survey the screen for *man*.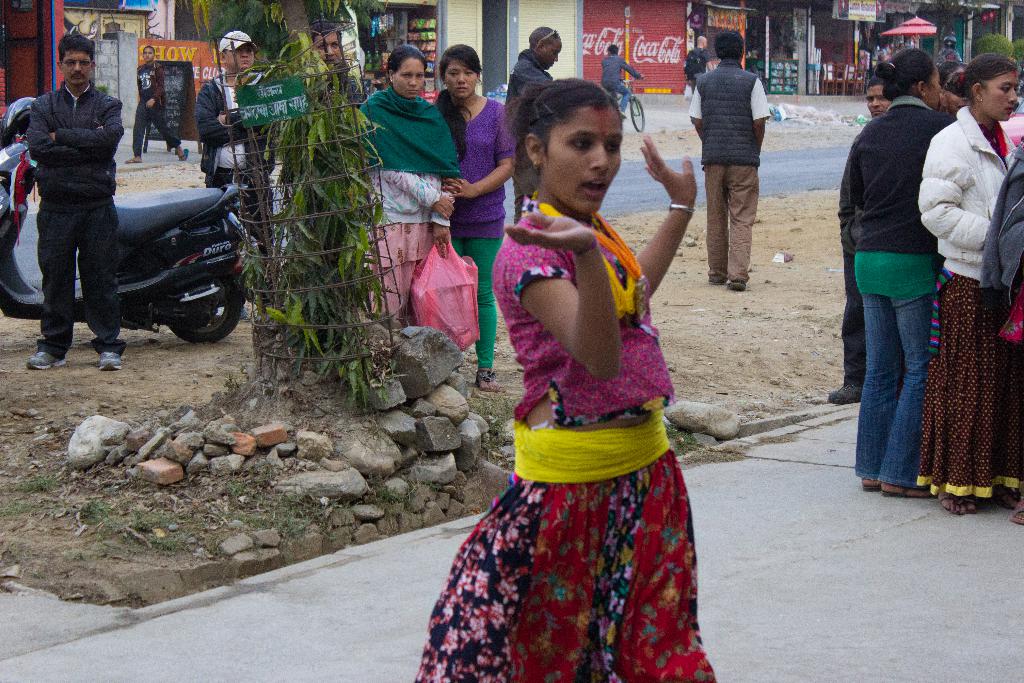
Survey found: {"x1": 124, "y1": 45, "x2": 190, "y2": 163}.
